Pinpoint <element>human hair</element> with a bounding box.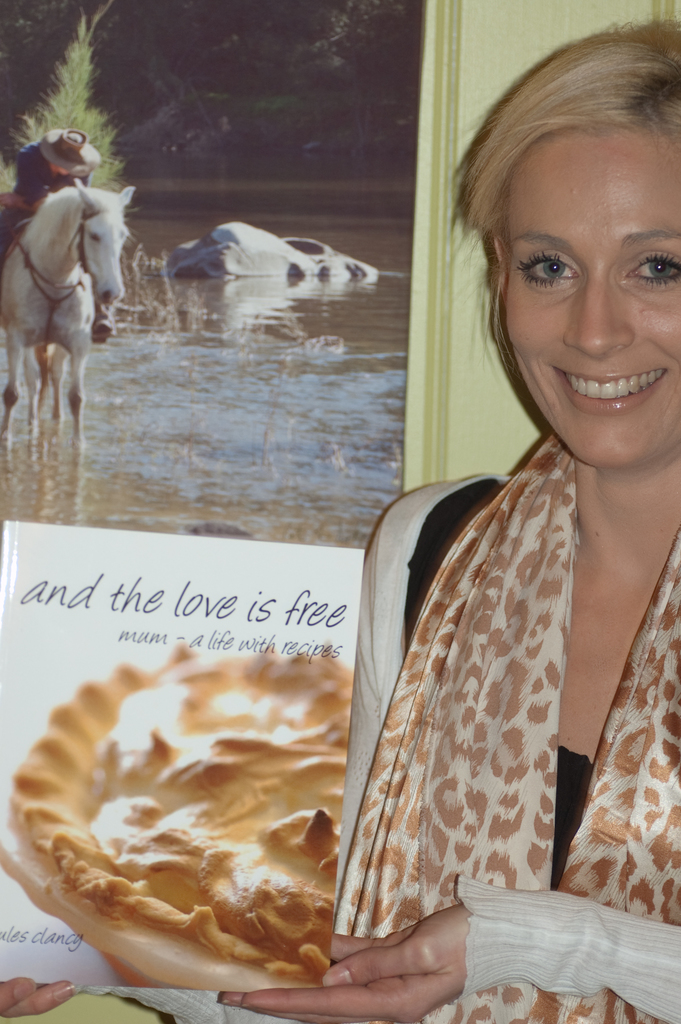
bbox=(457, 21, 669, 461).
